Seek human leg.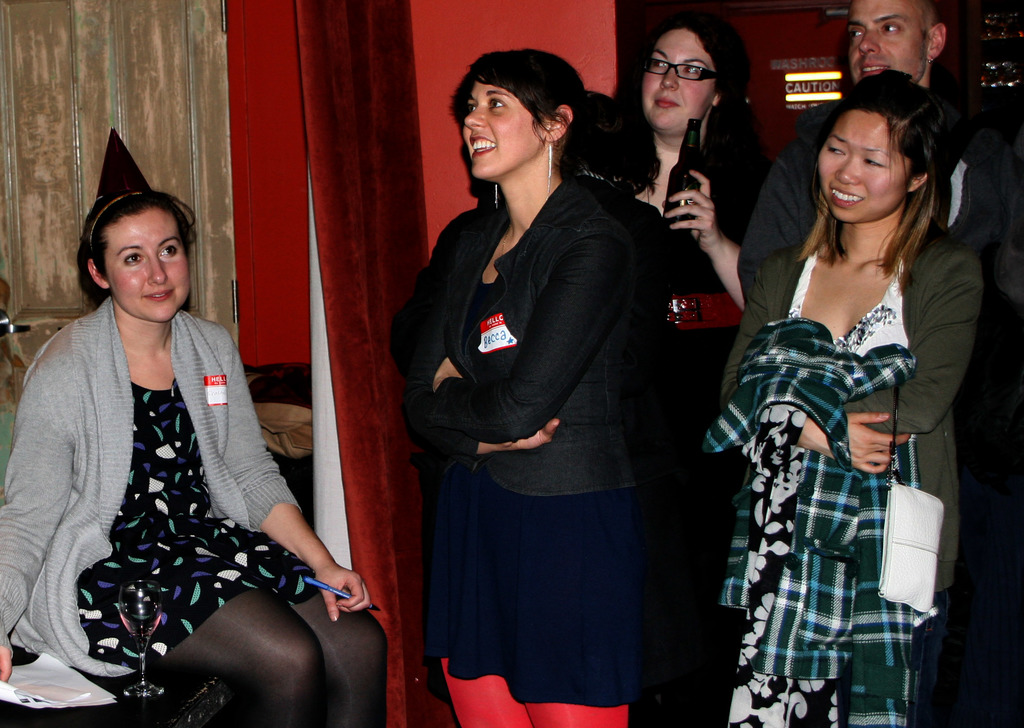
x1=438 y1=653 x2=536 y2=727.
